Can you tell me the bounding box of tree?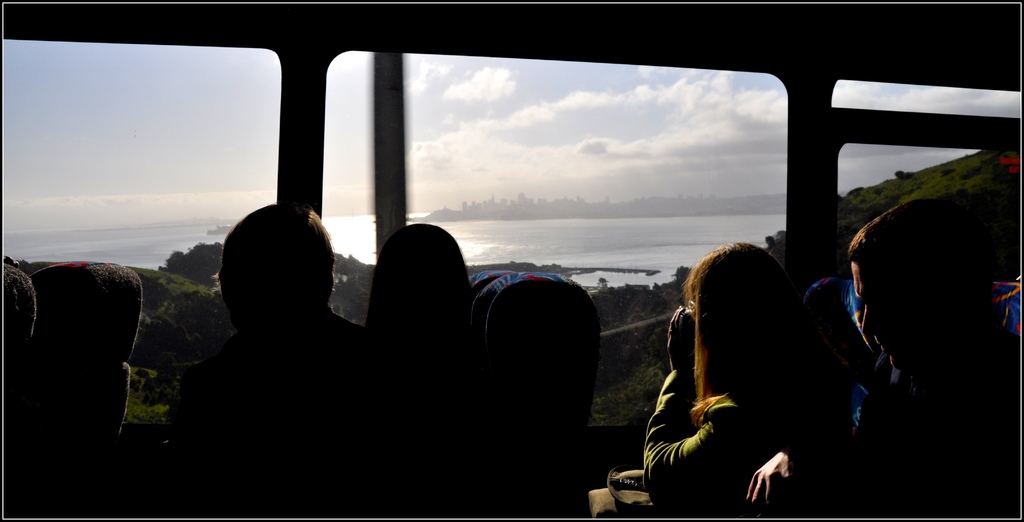
[596, 279, 609, 290].
